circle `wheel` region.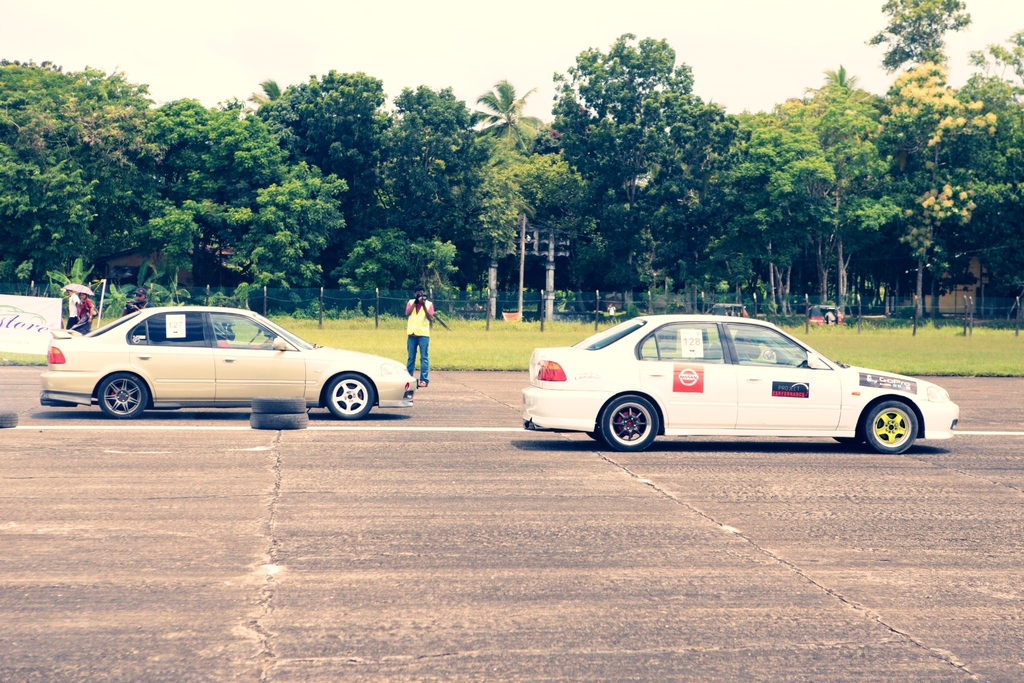
Region: (99, 372, 147, 416).
